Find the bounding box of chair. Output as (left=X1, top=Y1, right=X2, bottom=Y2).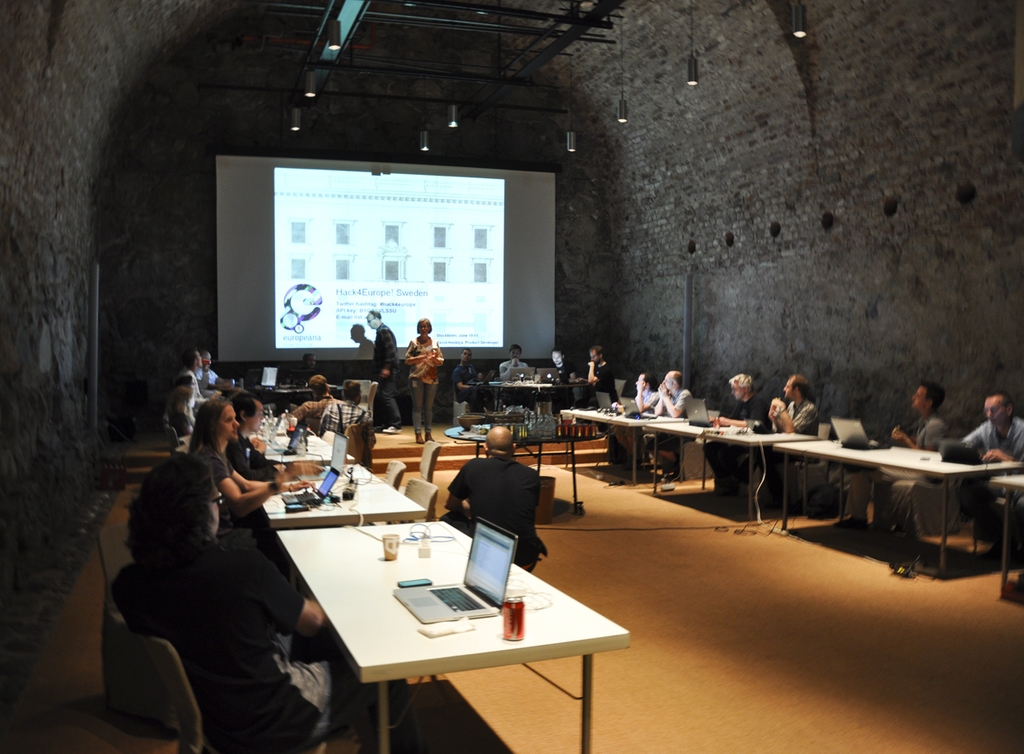
(left=672, top=407, right=723, bottom=481).
